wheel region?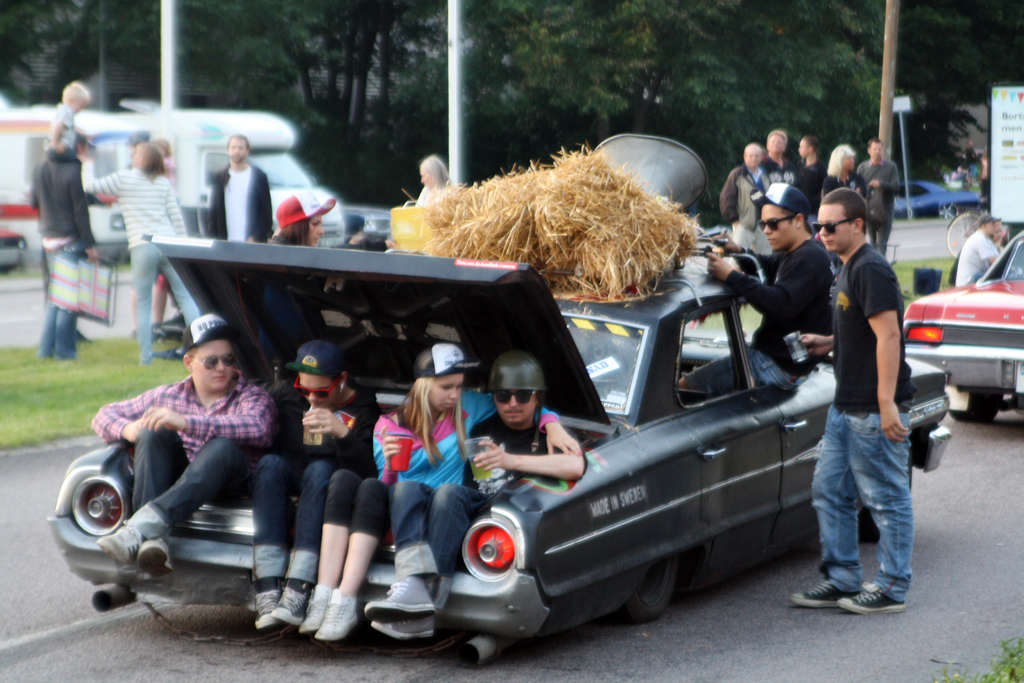
54, 475, 126, 562
